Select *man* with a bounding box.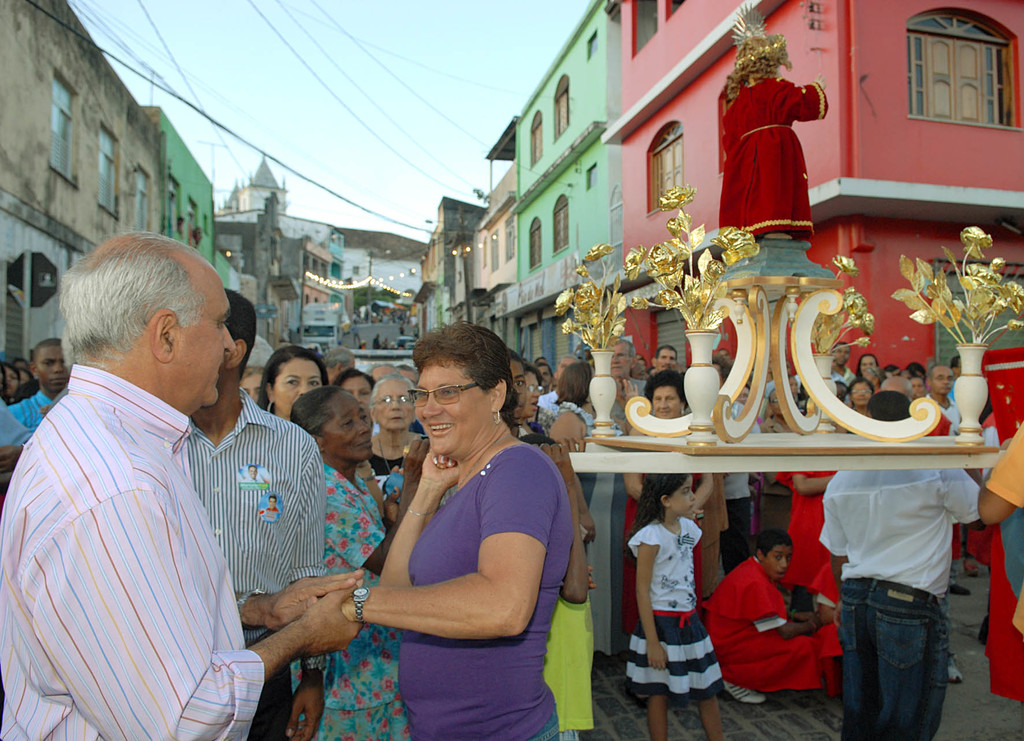
<region>611, 339, 646, 392</region>.
